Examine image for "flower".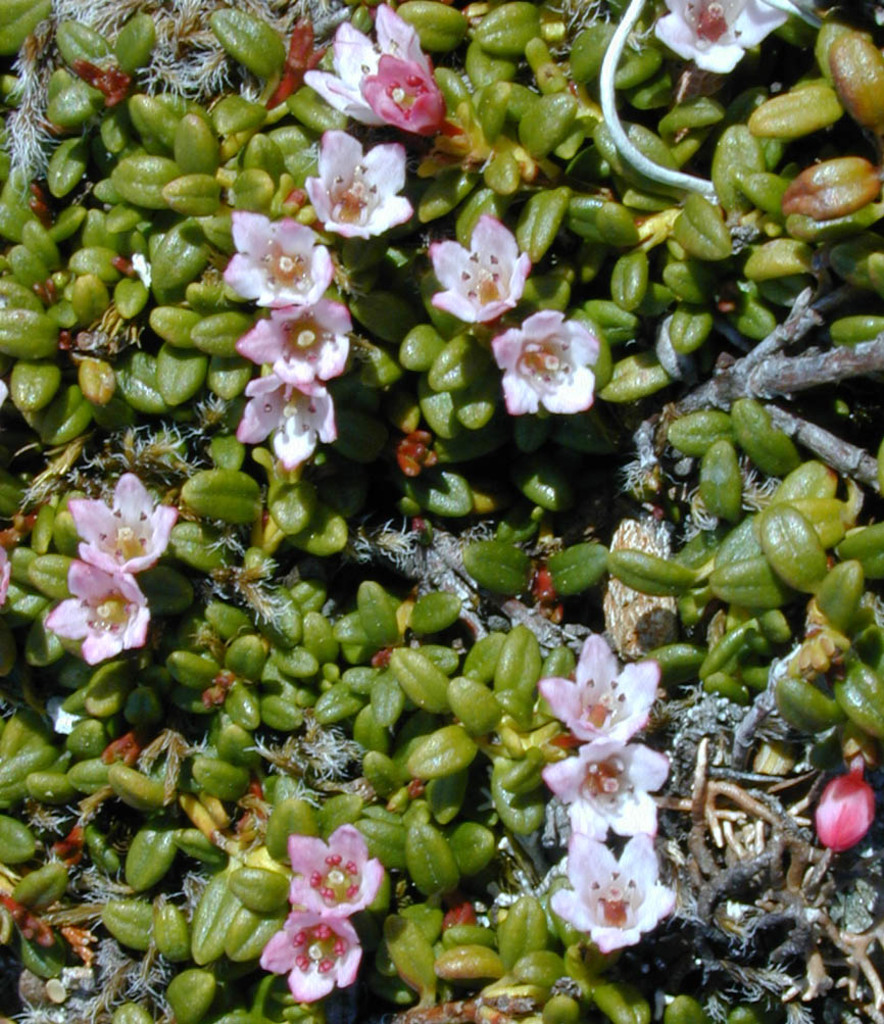
Examination result: 538, 626, 656, 739.
